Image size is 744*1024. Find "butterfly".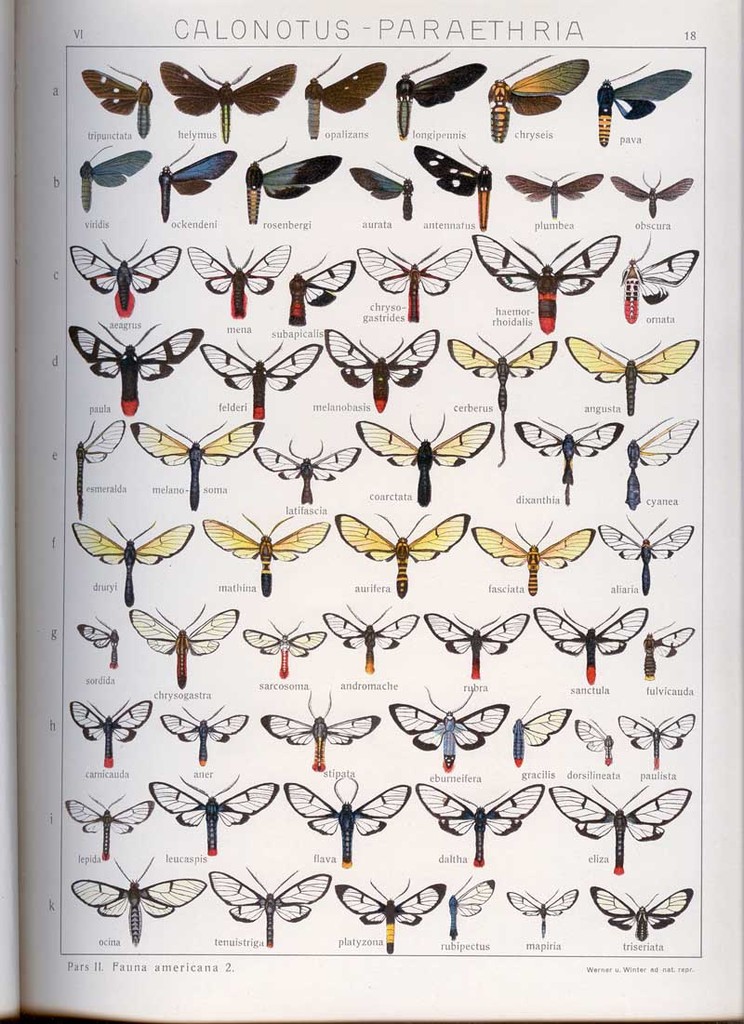
detection(157, 57, 294, 130).
